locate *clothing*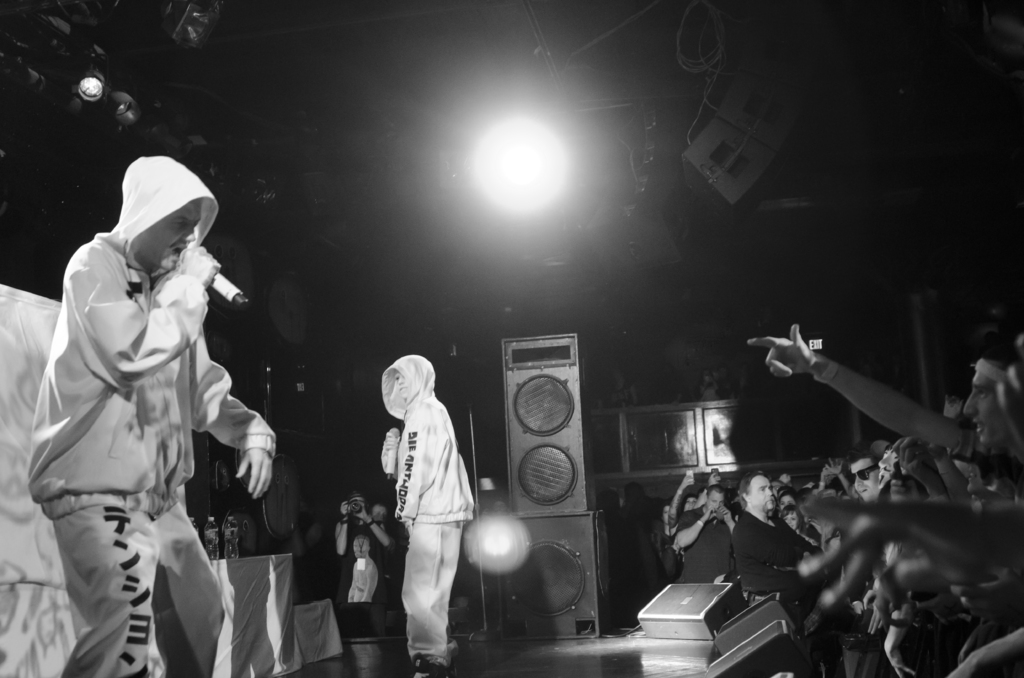
rect(734, 513, 822, 637)
